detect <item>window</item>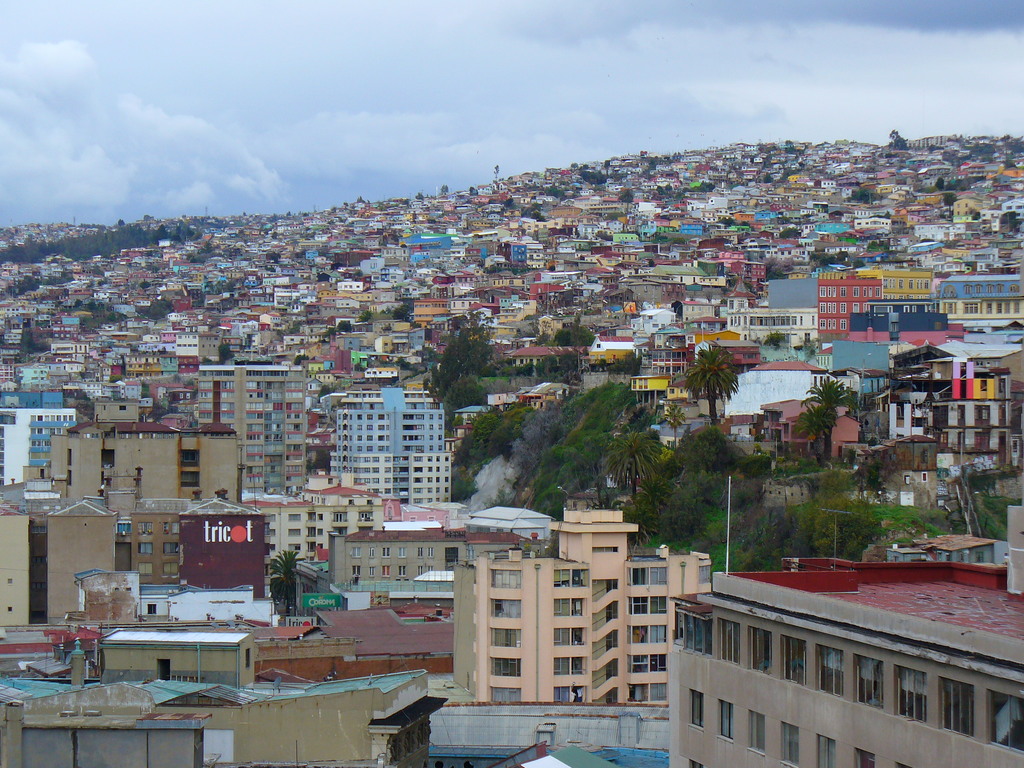
[552, 659, 583, 675]
